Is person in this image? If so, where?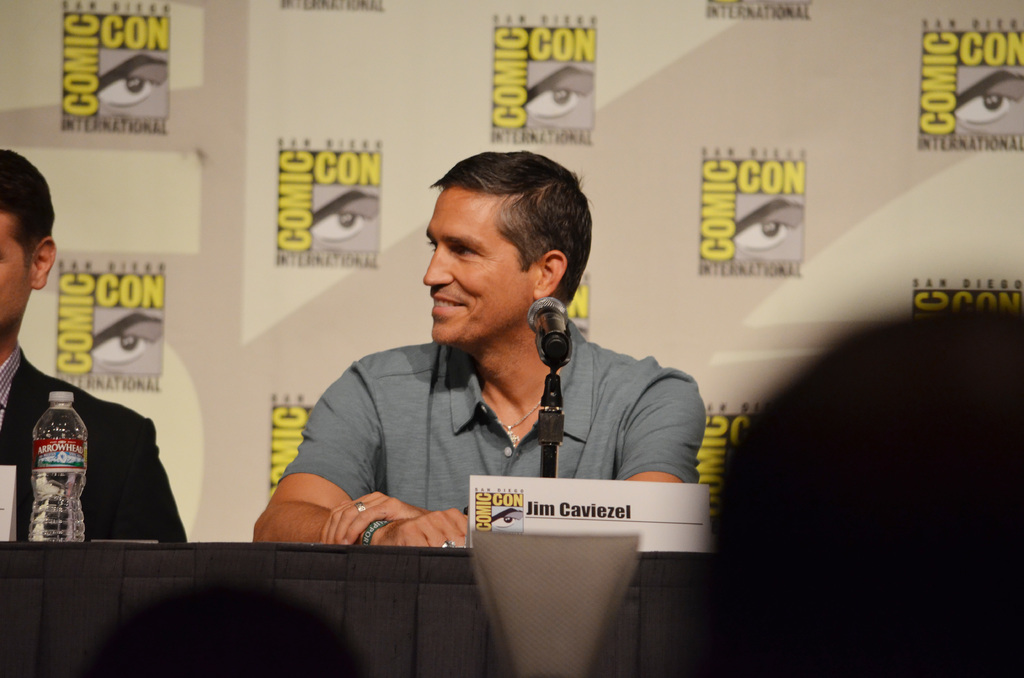
Yes, at [x1=0, y1=144, x2=188, y2=545].
